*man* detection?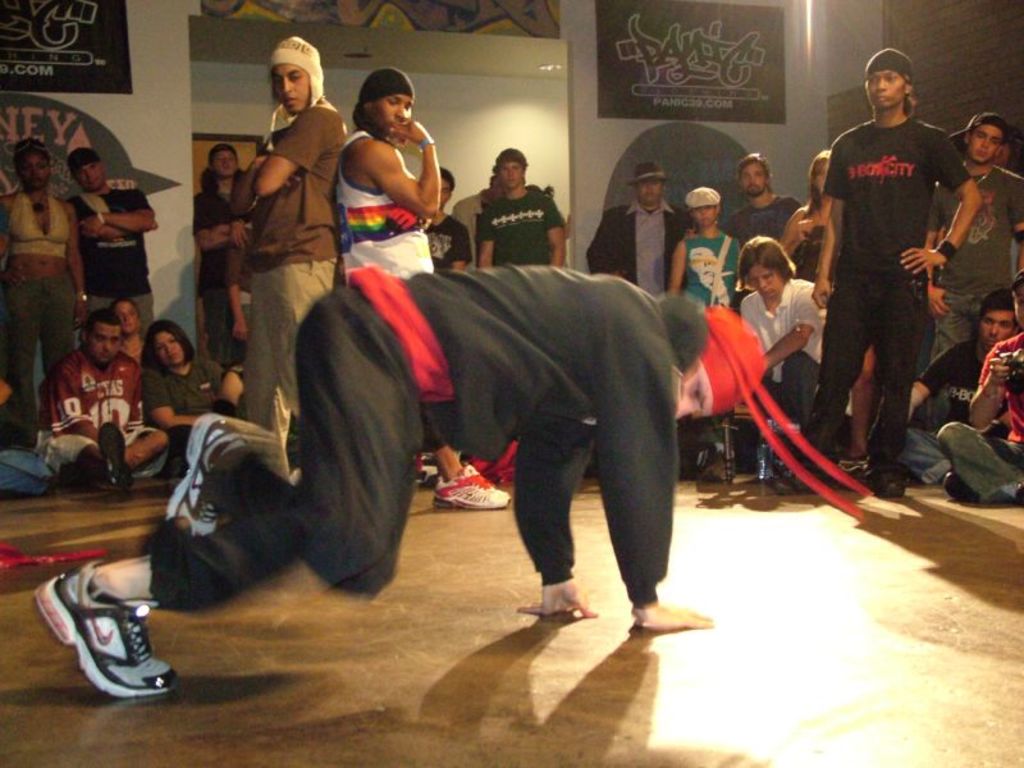
region(790, 54, 983, 545)
